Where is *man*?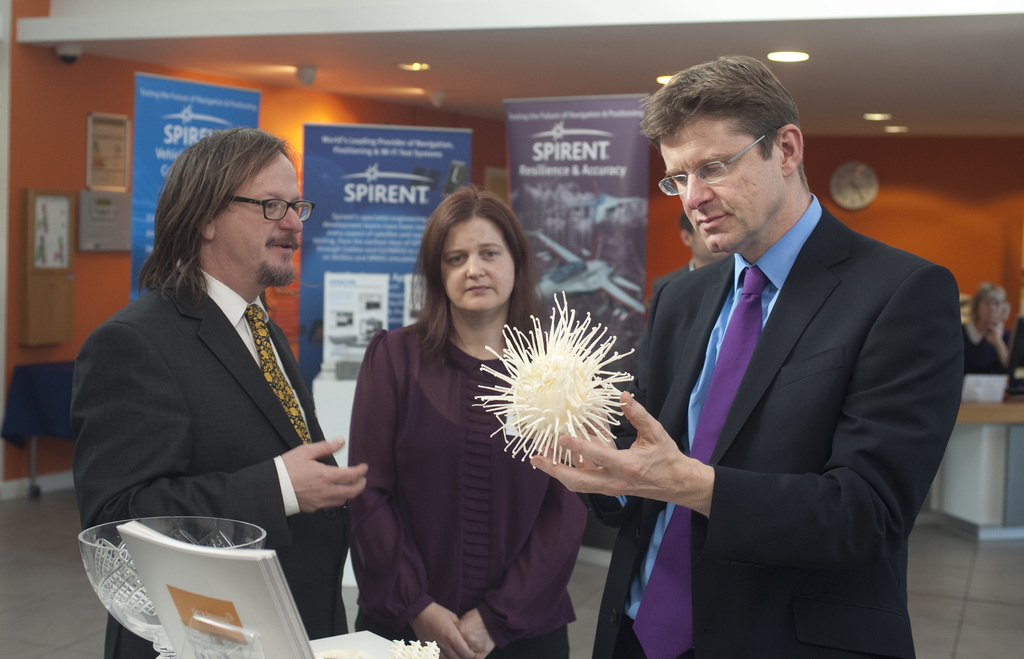
Rect(655, 210, 729, 292).
